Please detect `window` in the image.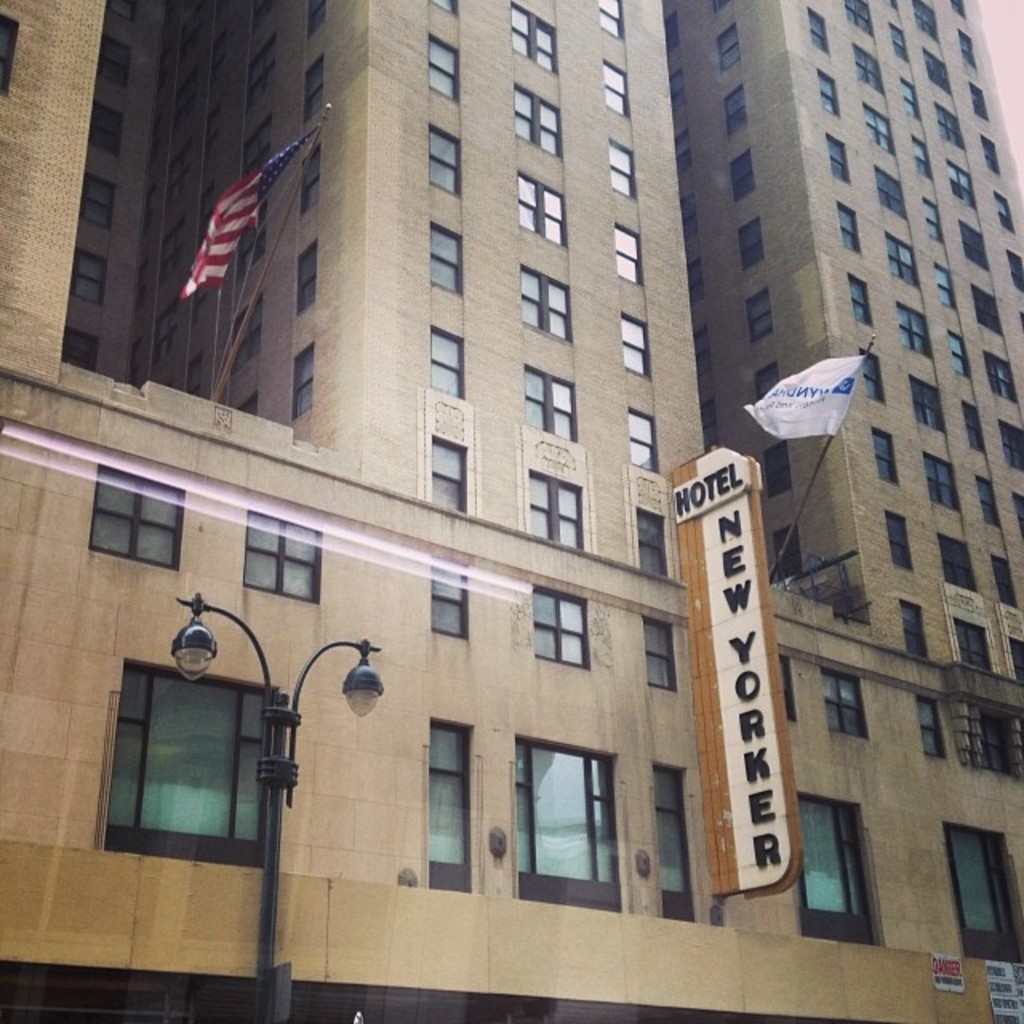
box=[597, 0, 624, 35].
